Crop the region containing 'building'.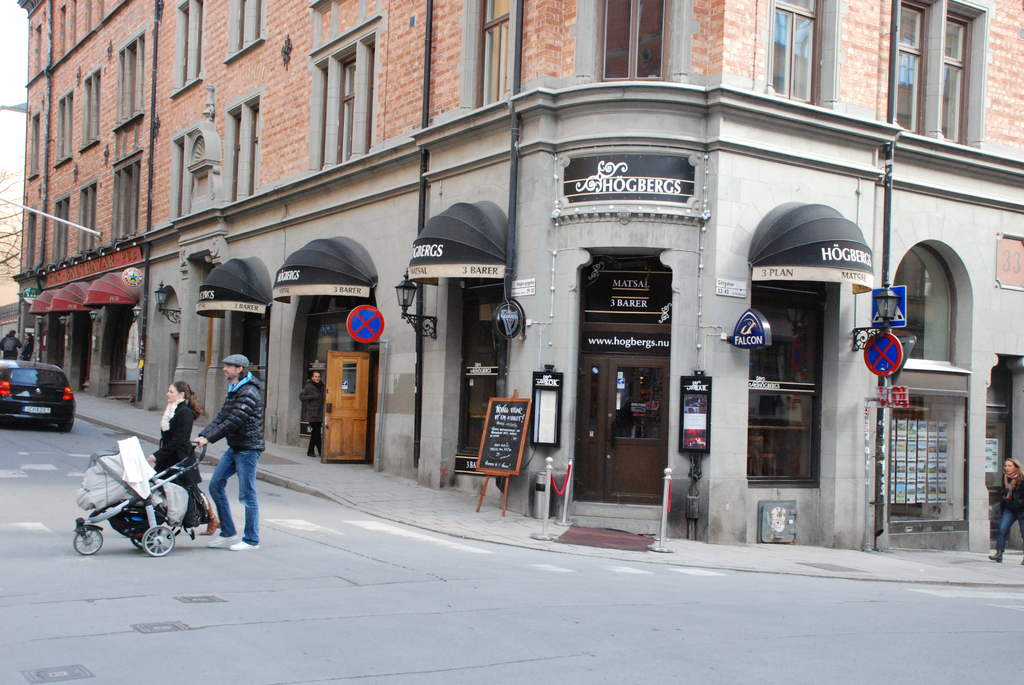
Crop region: bbox=[9, 1, 1023, 546].
